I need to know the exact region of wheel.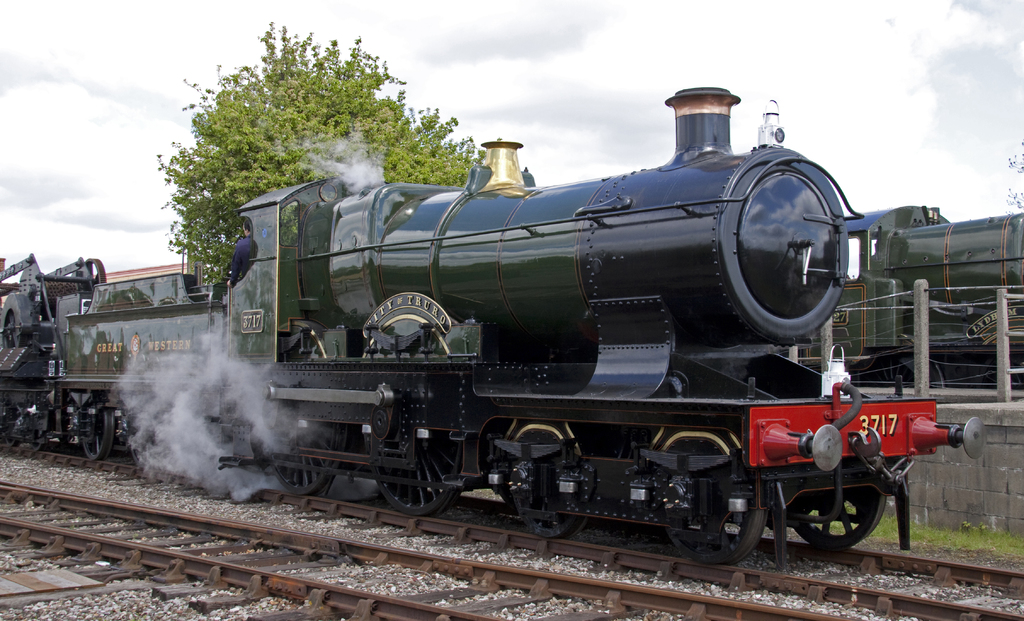
Region: 520 492 582 543.
